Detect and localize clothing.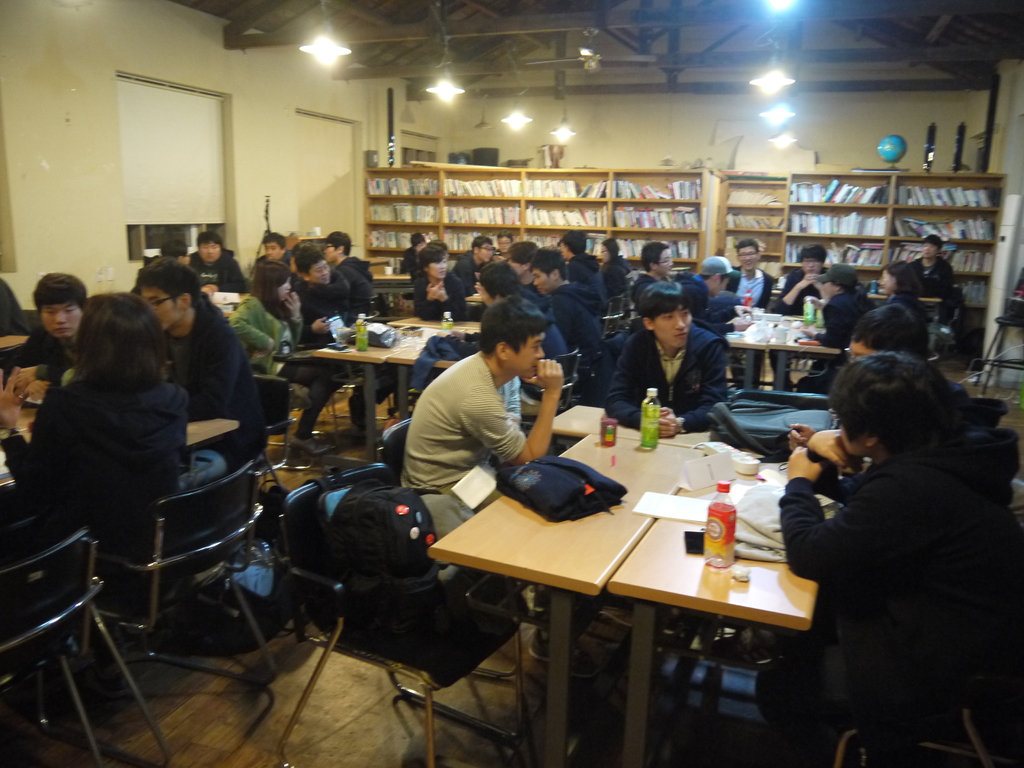
Localized at <box>0,369,191,560</box>.
